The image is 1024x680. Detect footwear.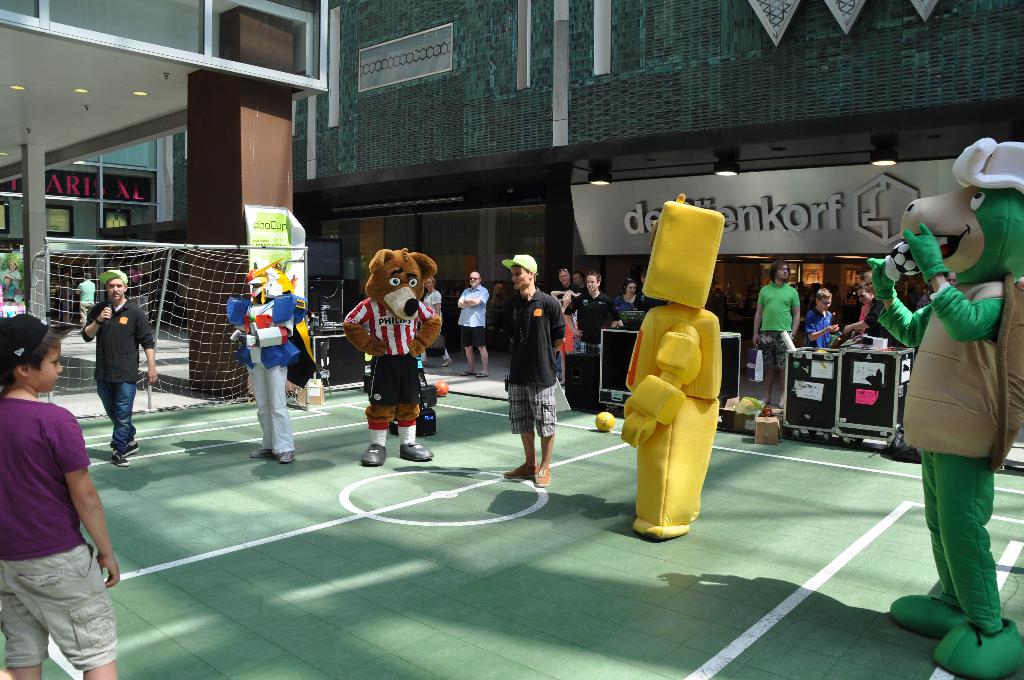
Detection: locate(455, 369, 473, 380).
